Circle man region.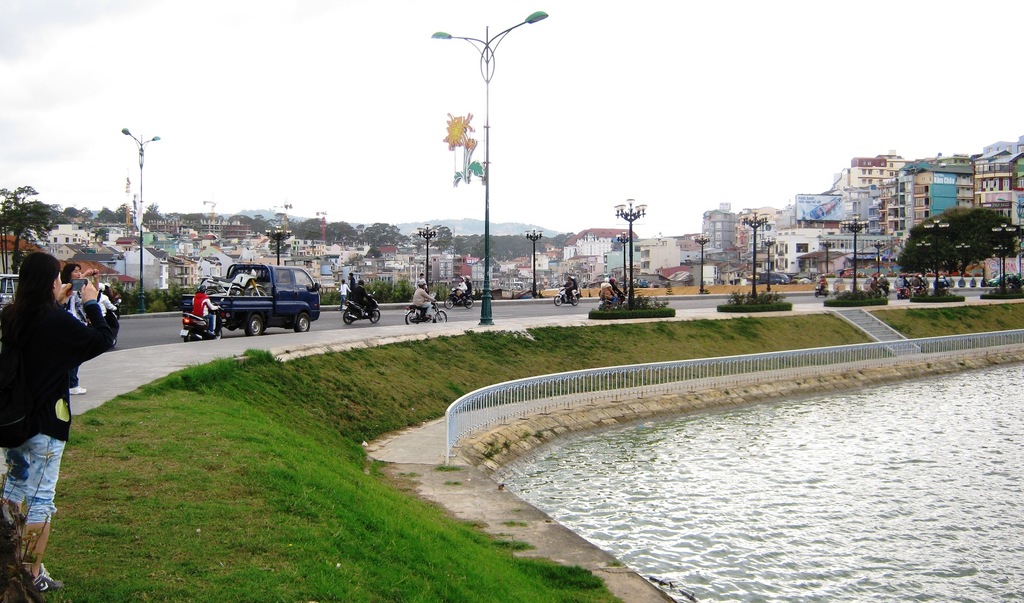
Region: bbox=[410, 278, 437, 312].
